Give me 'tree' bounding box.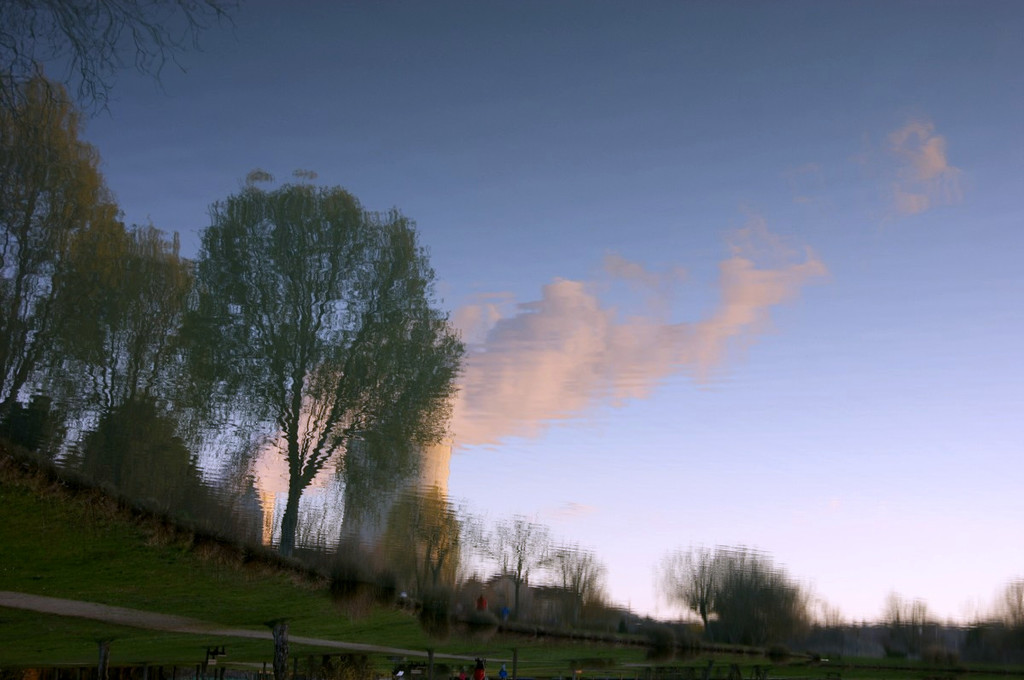
detection(153, 134, 463, 606).
